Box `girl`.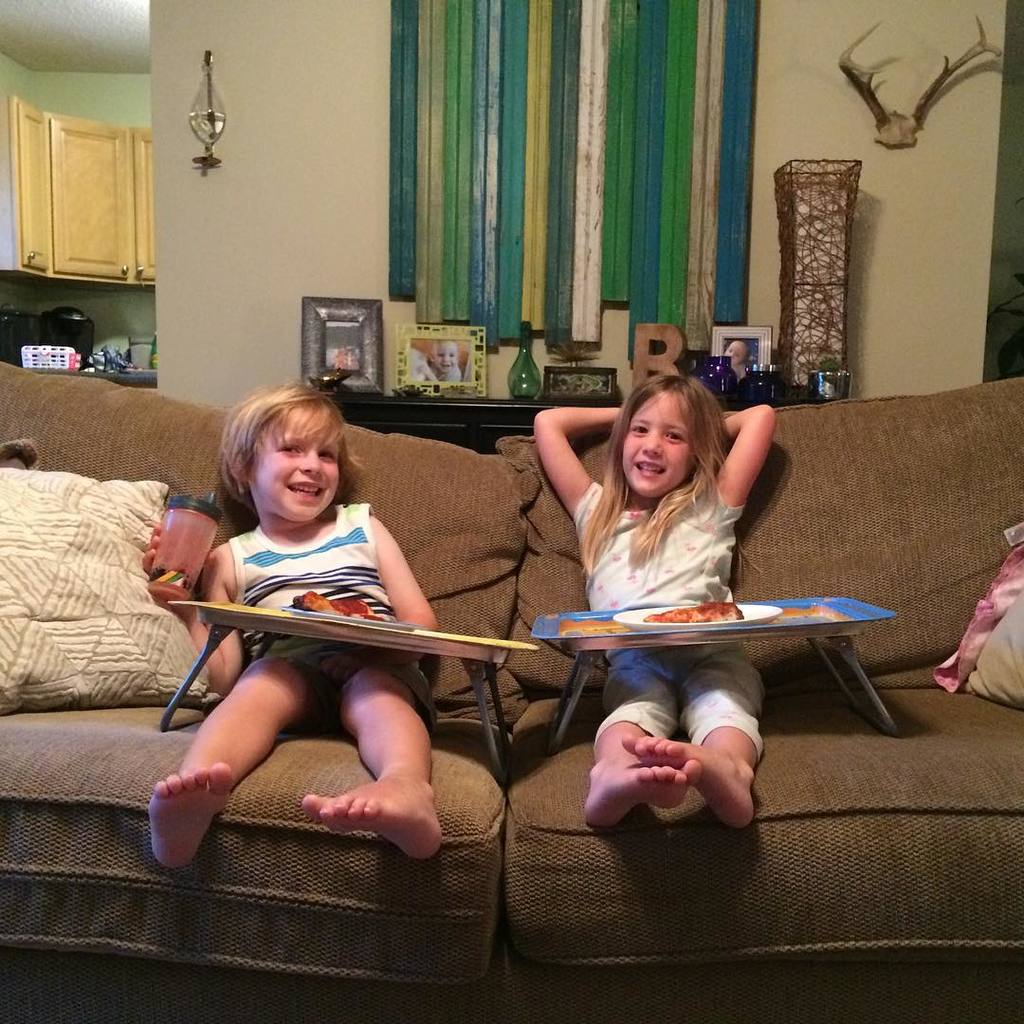
select_region(538, 378, 793, 825).
